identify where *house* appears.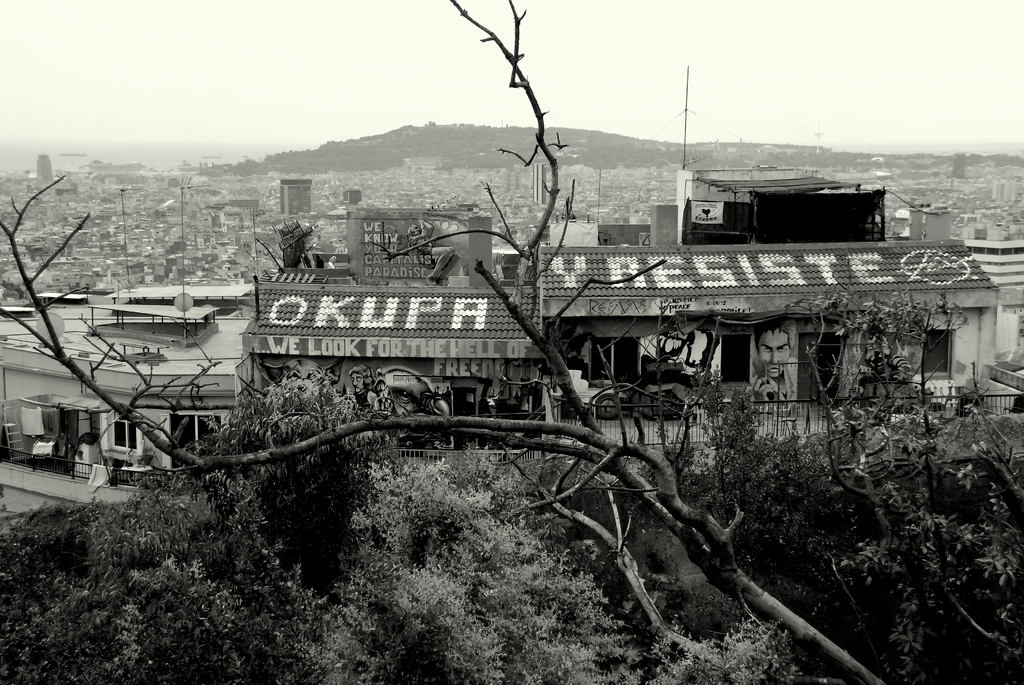
Appears at crop(0, 285, 260, 478).
